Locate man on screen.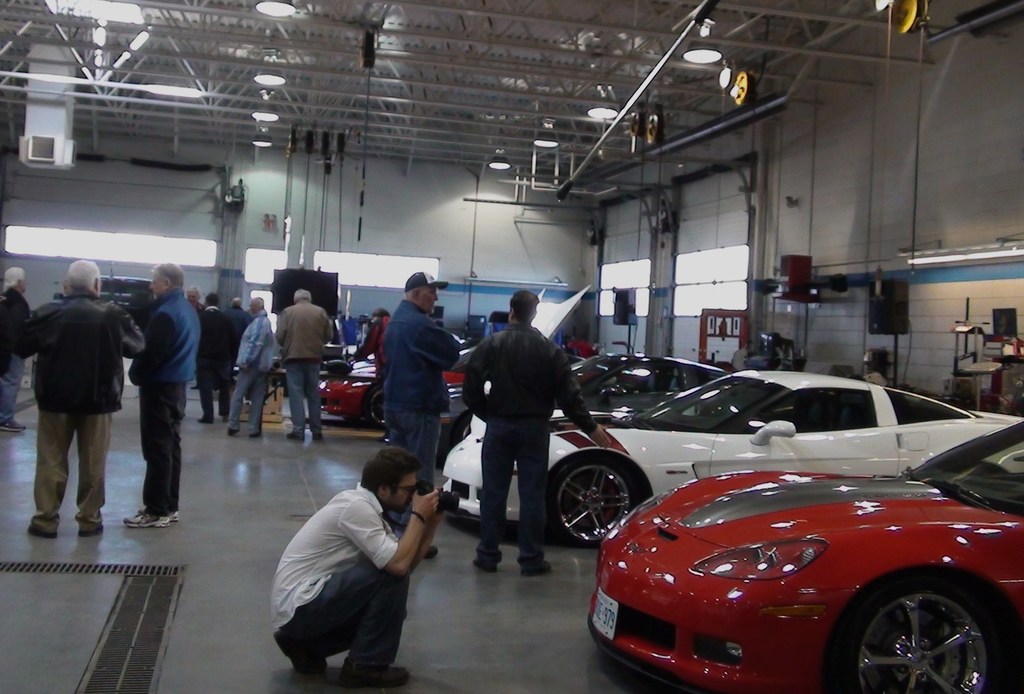
On screen at x1=383 y1=265 x2=476 y2=547.
